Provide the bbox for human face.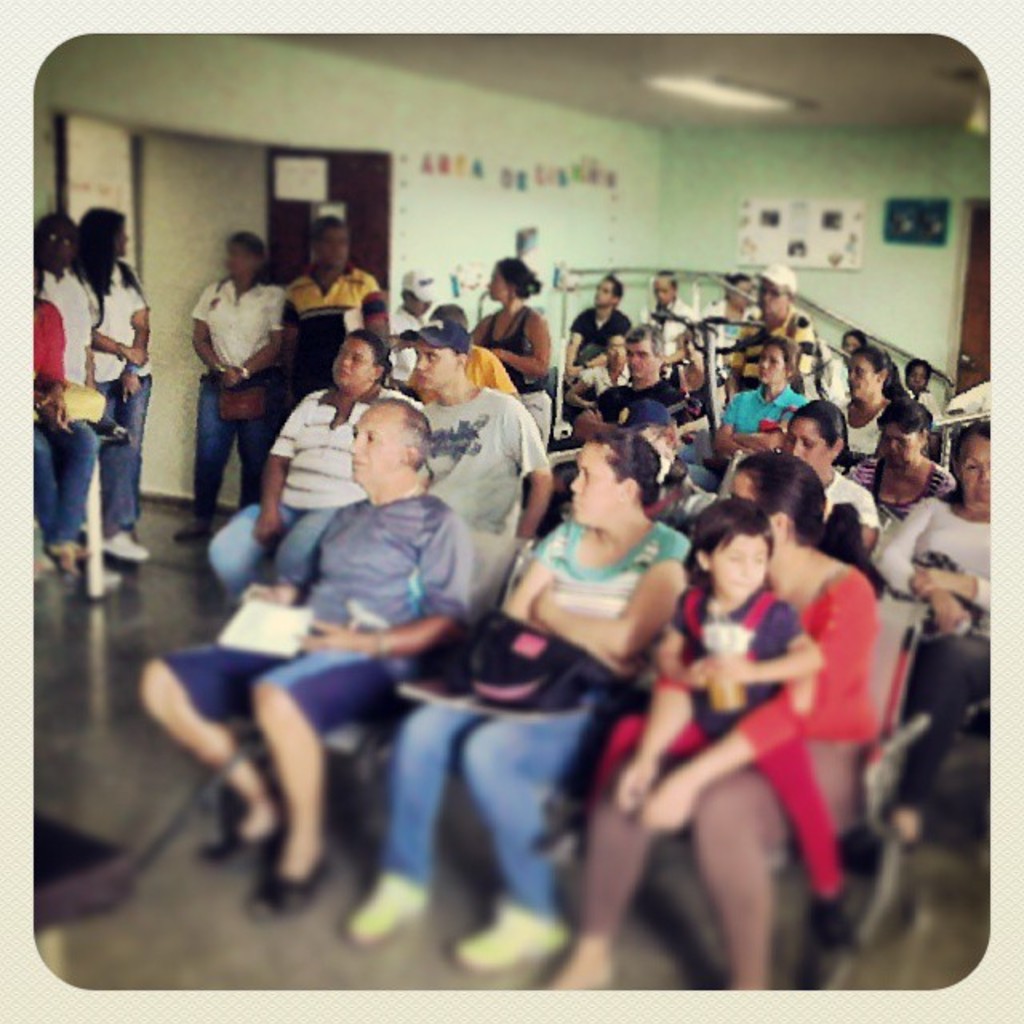
[left=608, top=336, right=630, bottom=365].
